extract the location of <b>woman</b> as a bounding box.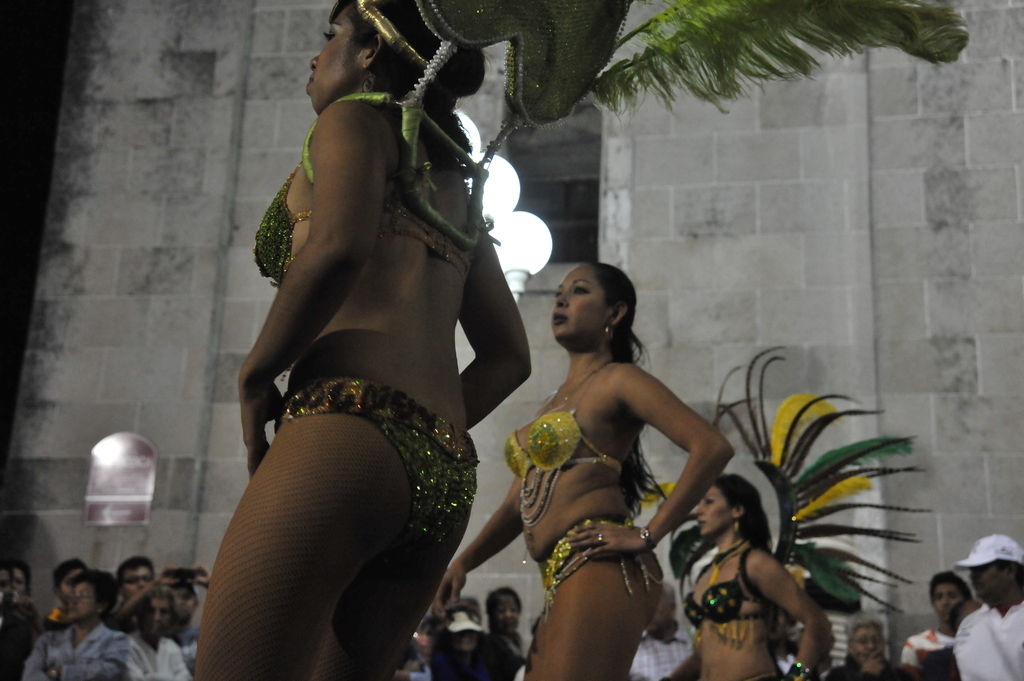
438/265/739/677.
